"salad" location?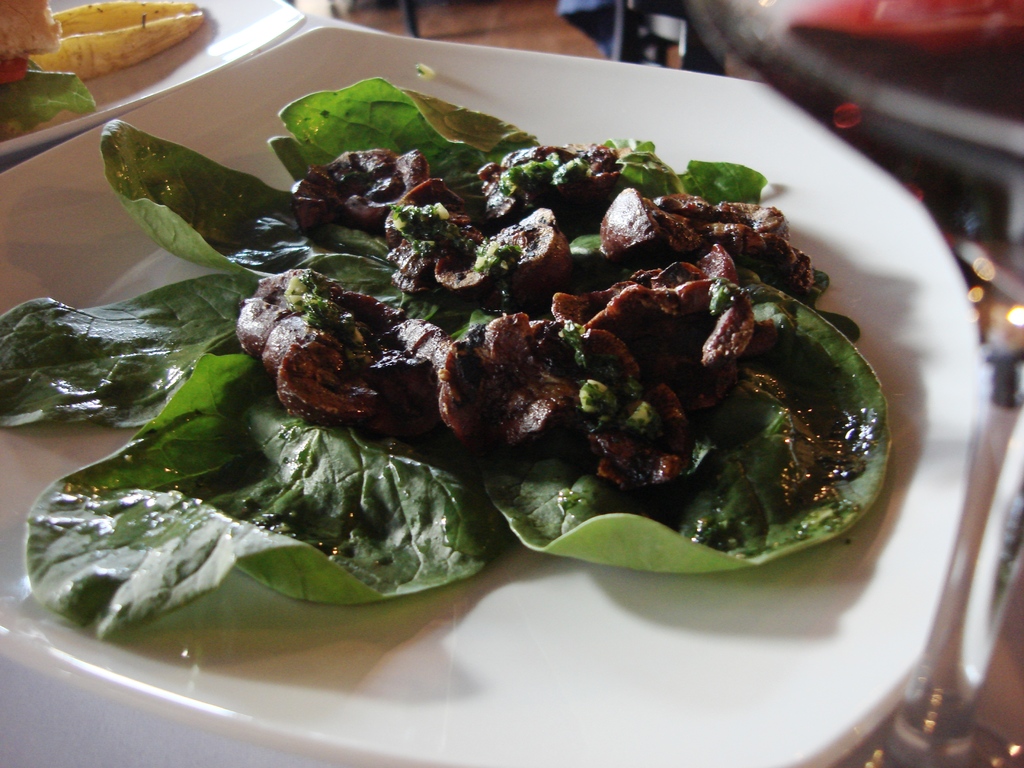
0 73 894 640
